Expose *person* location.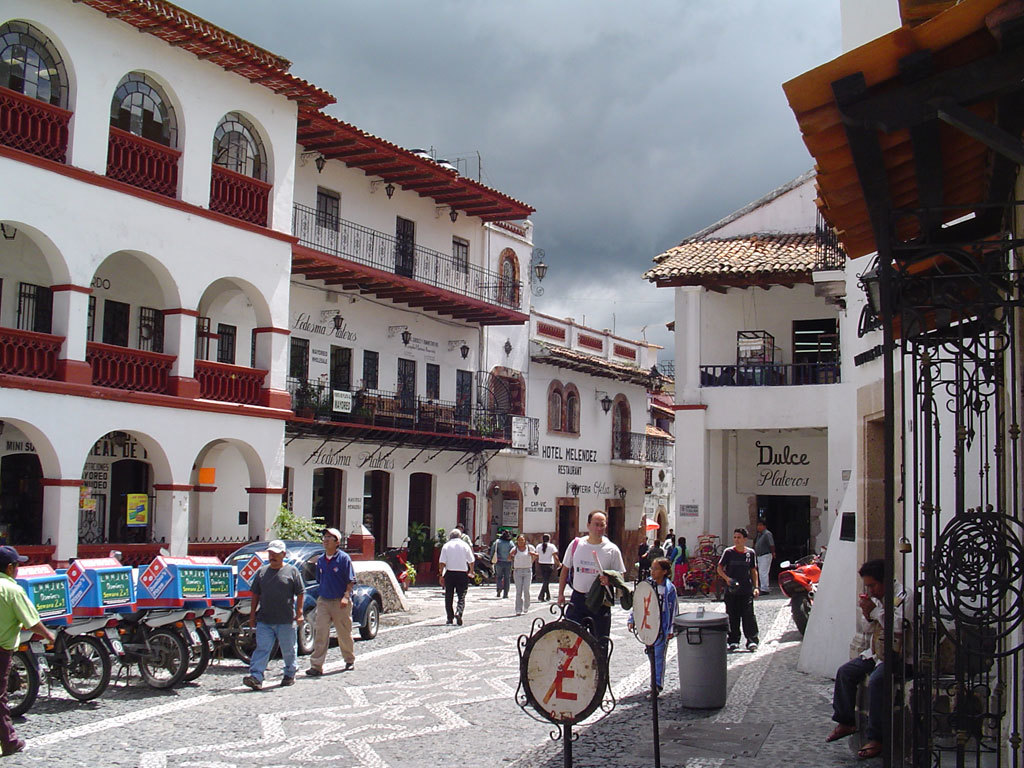
Exposed at crop(306, 524, 355, 677).
